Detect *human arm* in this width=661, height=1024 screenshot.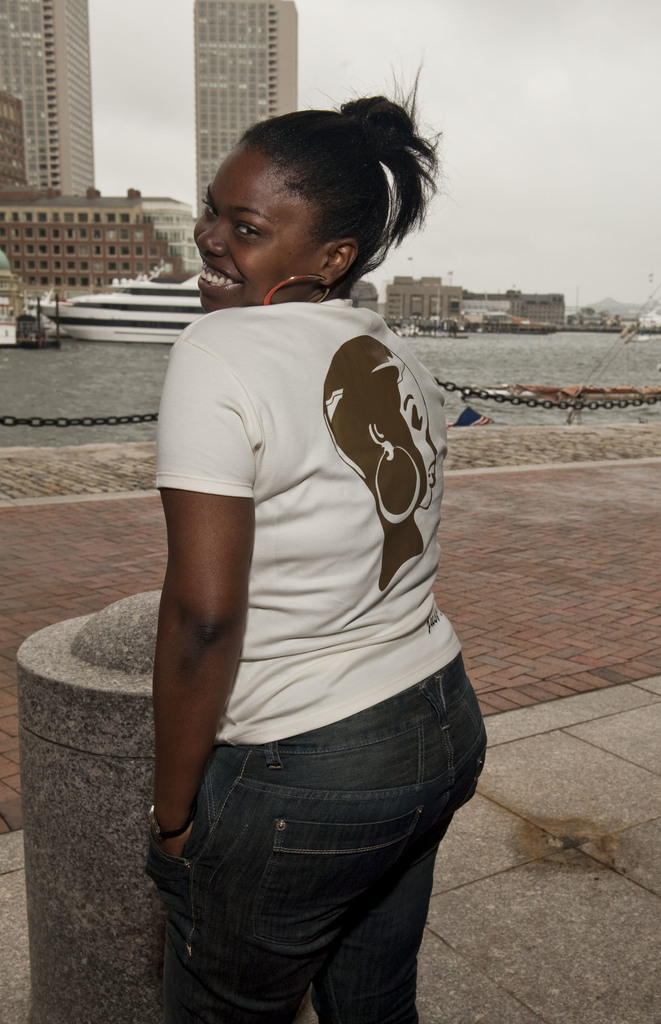
Detection: select_region(139, 328, 284, 879).
